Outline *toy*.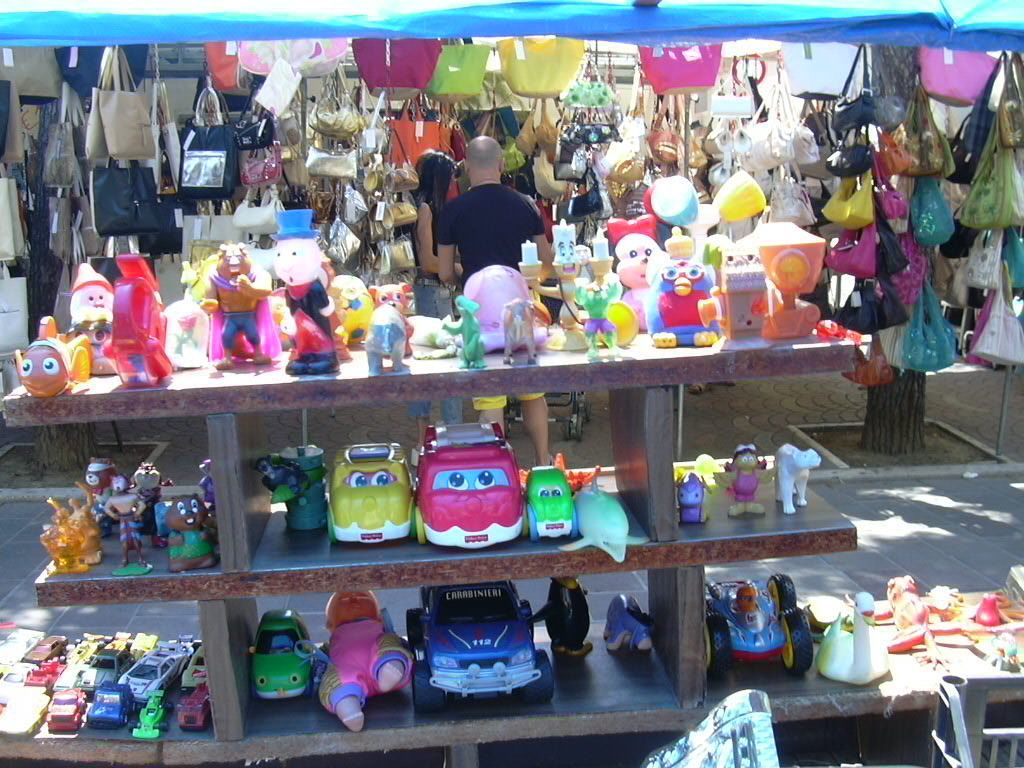
Outline: x1=513, y1=460, x2=584, y2=542.
